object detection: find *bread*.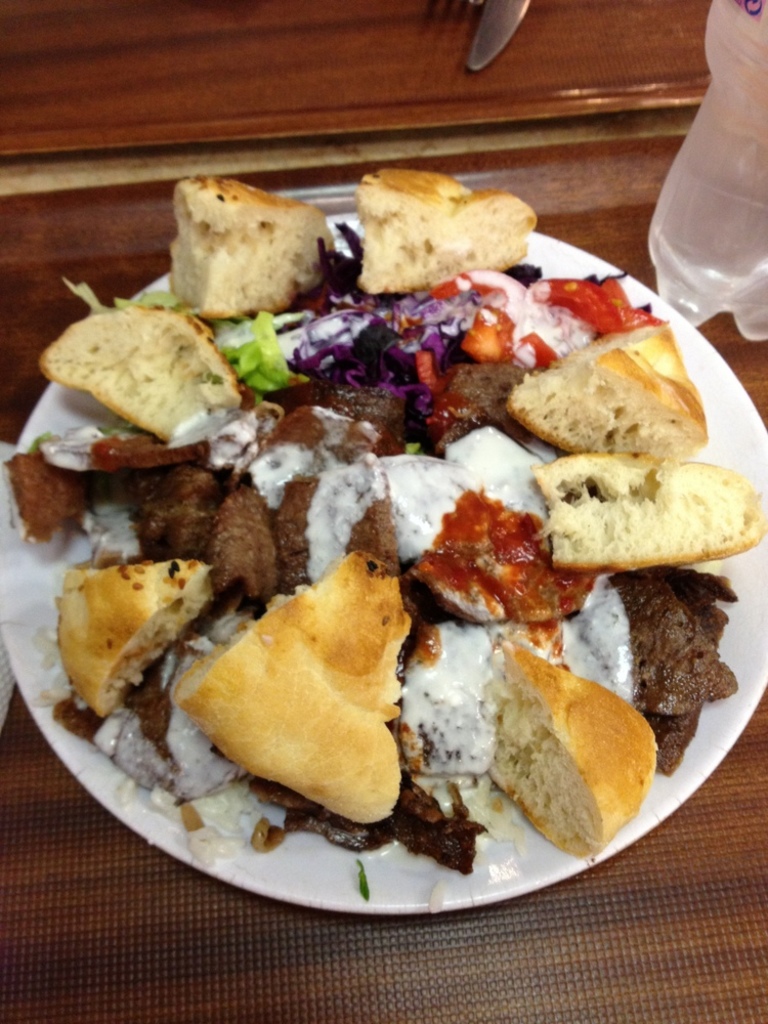
locate(174, 176, 336, 315).
